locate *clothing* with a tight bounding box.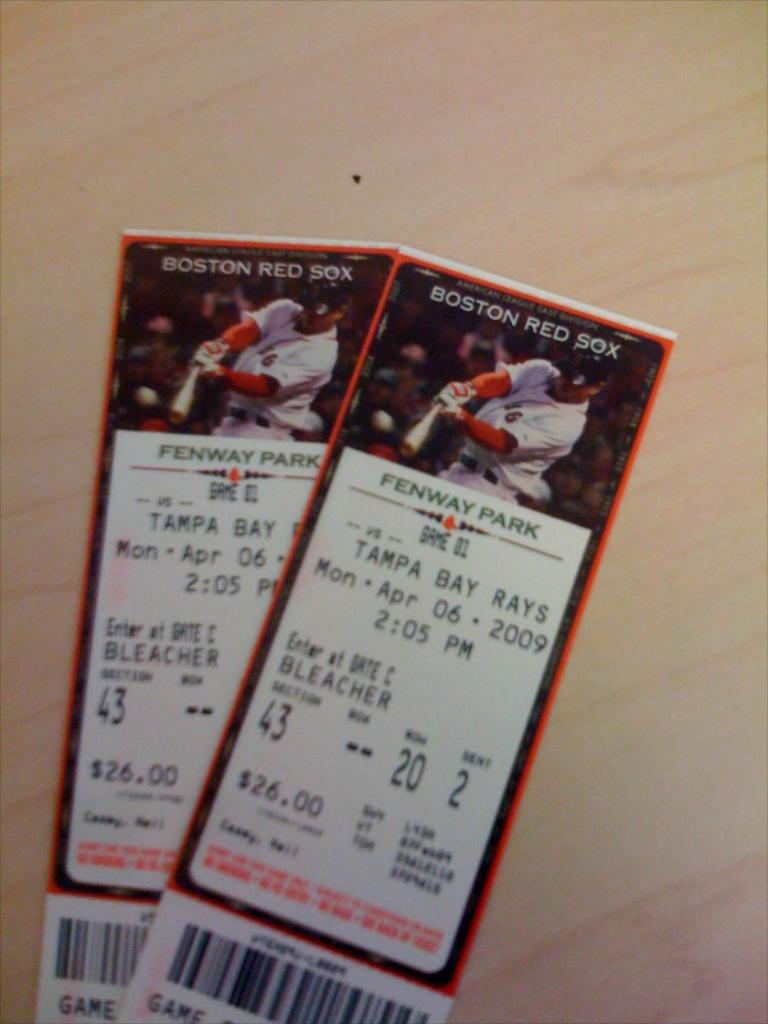
bbox=(206, 301, 338, 438).
